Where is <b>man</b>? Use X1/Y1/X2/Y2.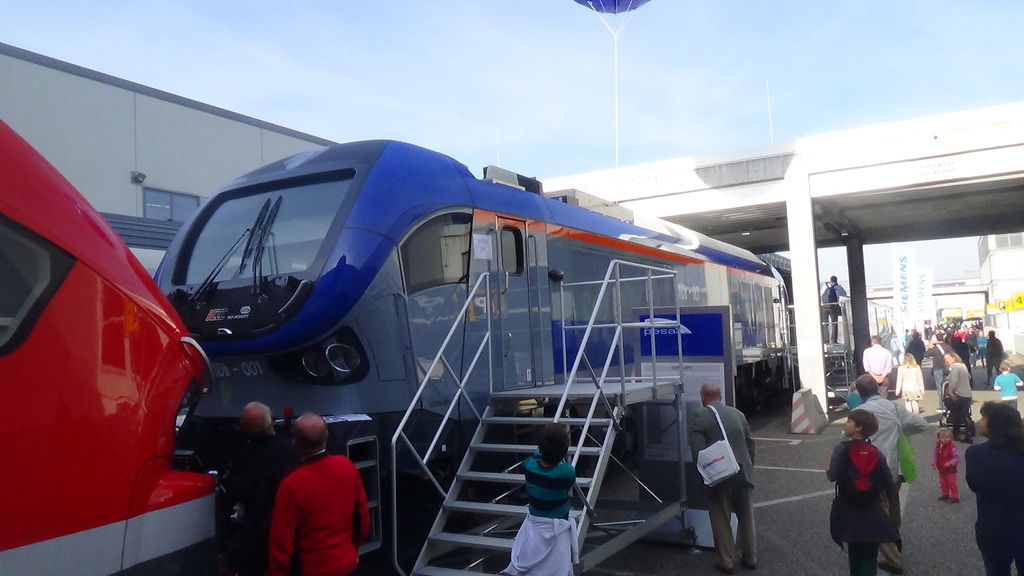
842/367/937/568.
